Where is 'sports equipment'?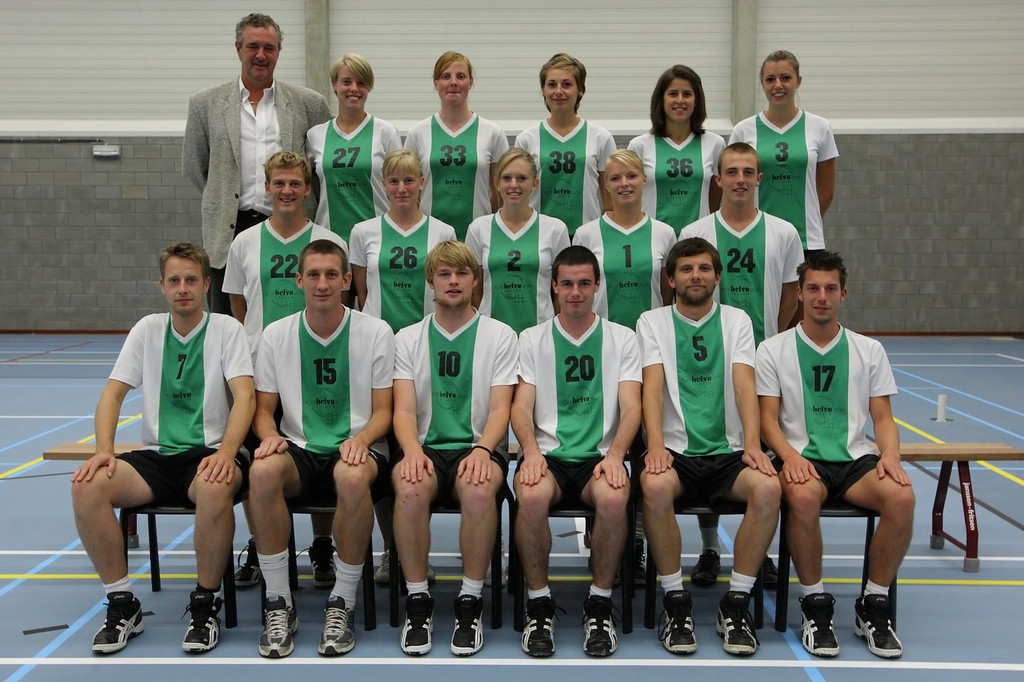
<box>529,597,559,655</box>.
